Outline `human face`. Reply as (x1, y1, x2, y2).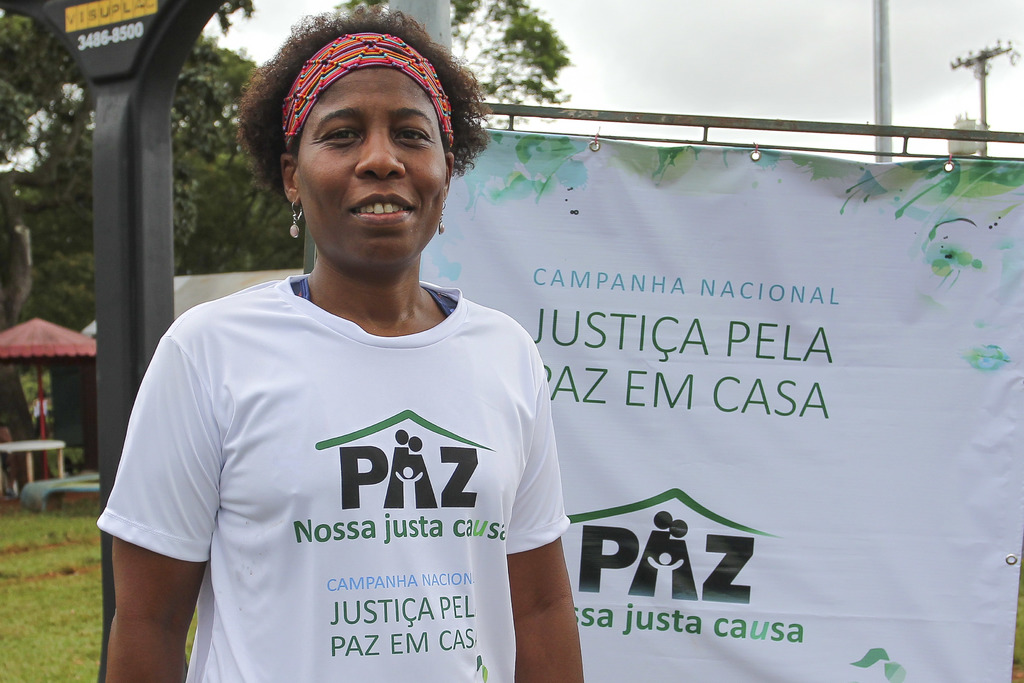
(299, 63, 445, 267).
